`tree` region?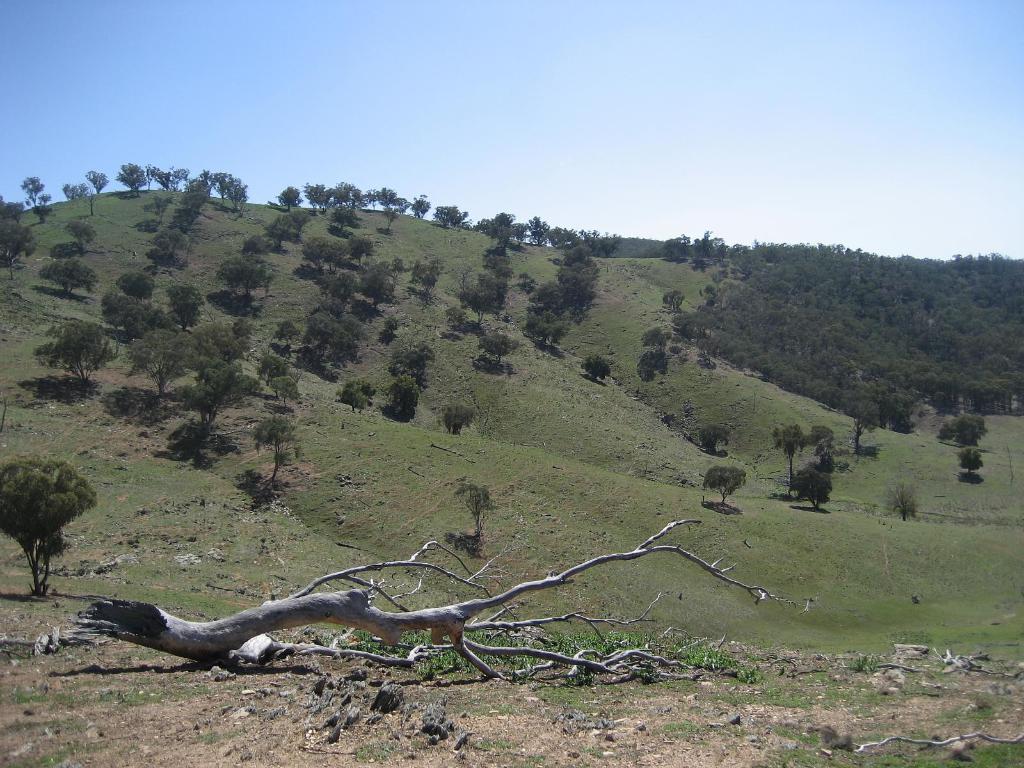
[left=47, top=241, right=83, bottom=262]
